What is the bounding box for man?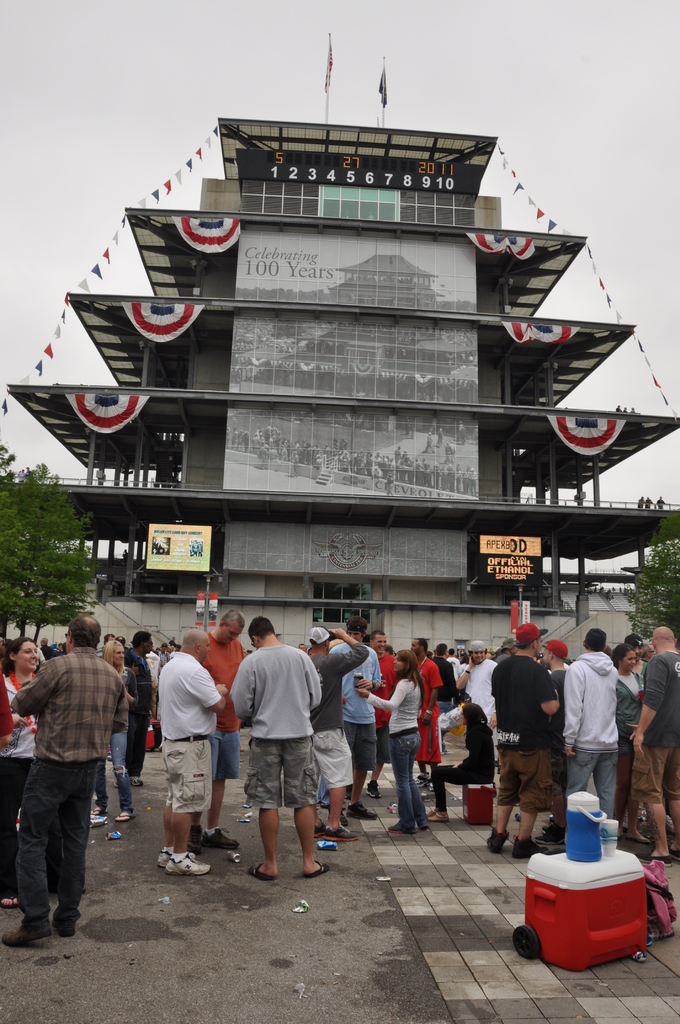
locate(96, 633, 115, 659).
